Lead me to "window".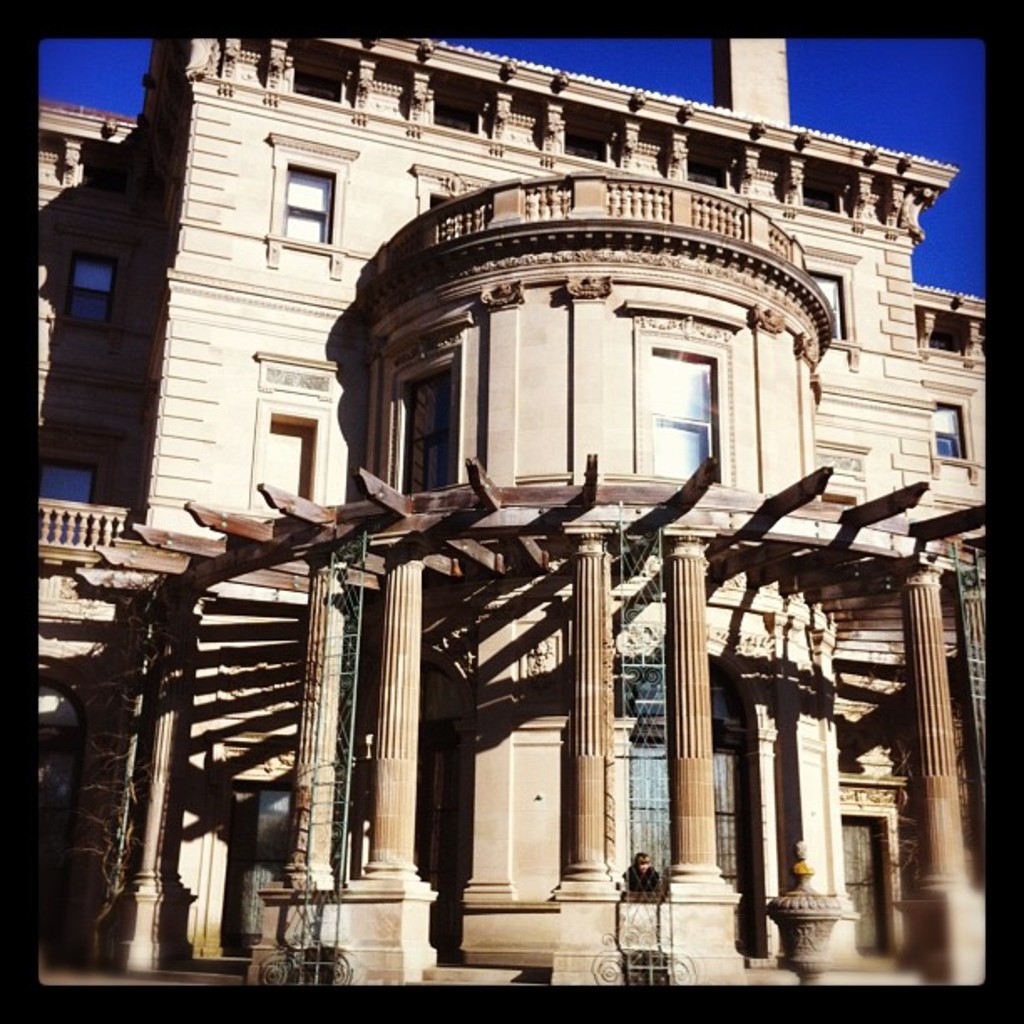
Lead to pyautogui.locateOnScreen(291, 156, 328, 253).
